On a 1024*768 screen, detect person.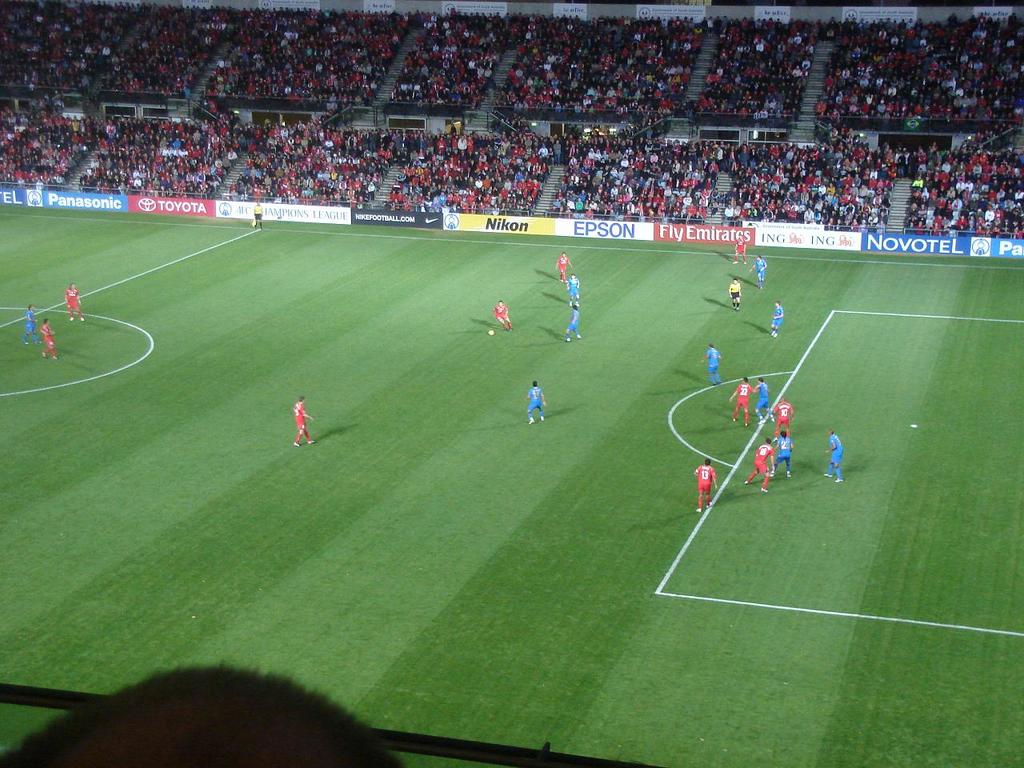
[x1=65, y1=283, x2=82, y2=319].
